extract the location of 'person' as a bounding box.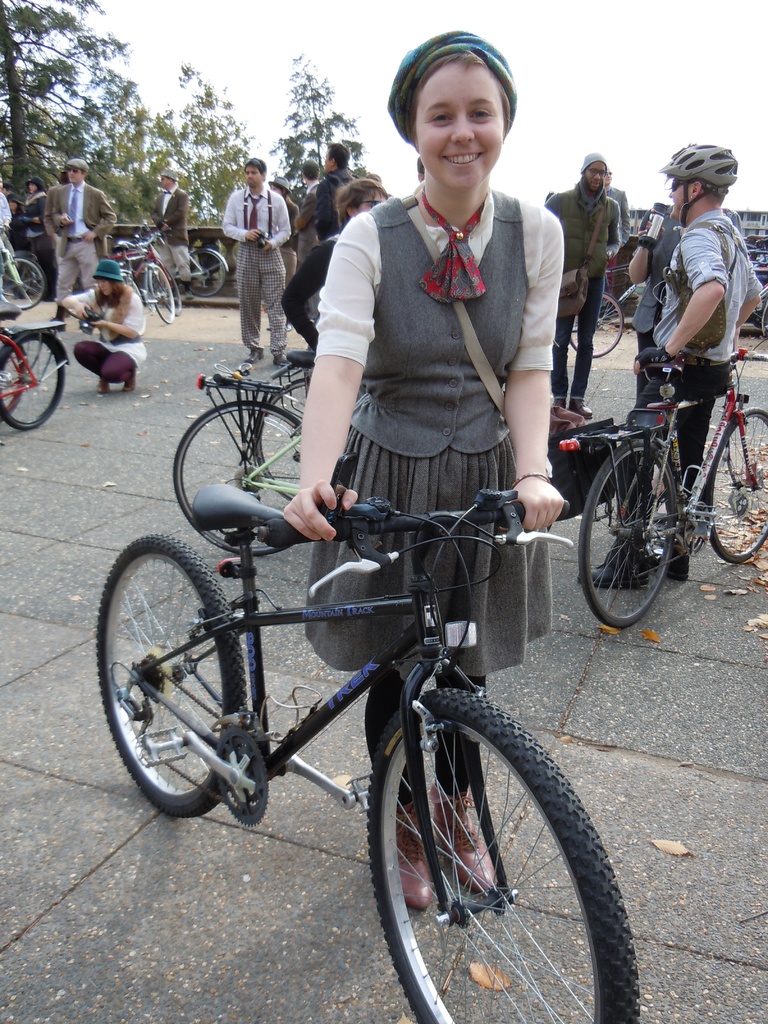
[x1=210, y1=33, x2=767, y2=911].
